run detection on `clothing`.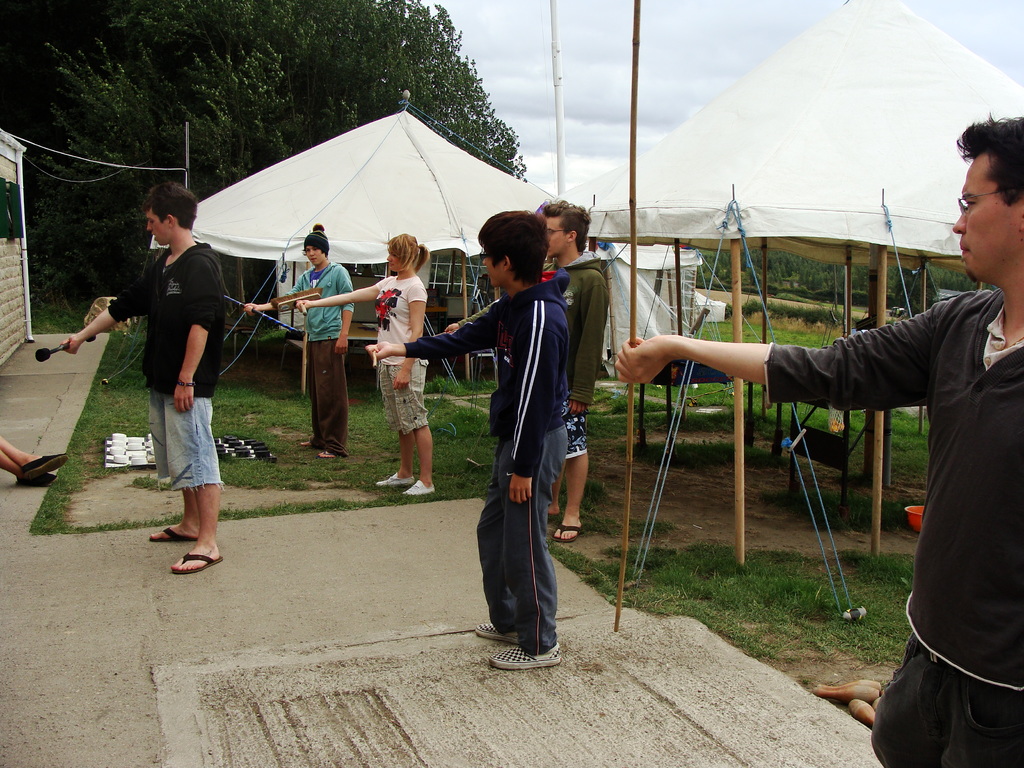
Result: (left=552, top=250, right=608, bottom=457).
